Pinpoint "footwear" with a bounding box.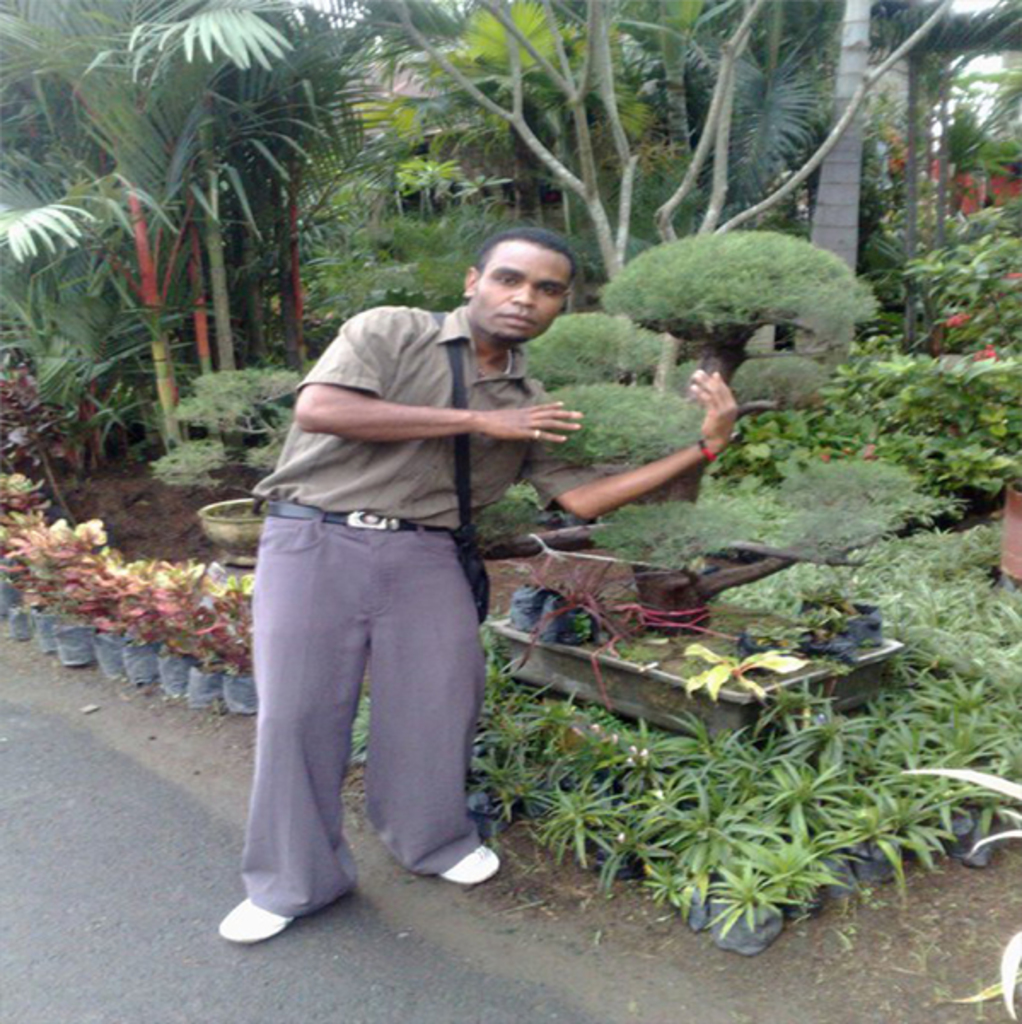
x1=215, y1=896, x2=295, y2=942.
